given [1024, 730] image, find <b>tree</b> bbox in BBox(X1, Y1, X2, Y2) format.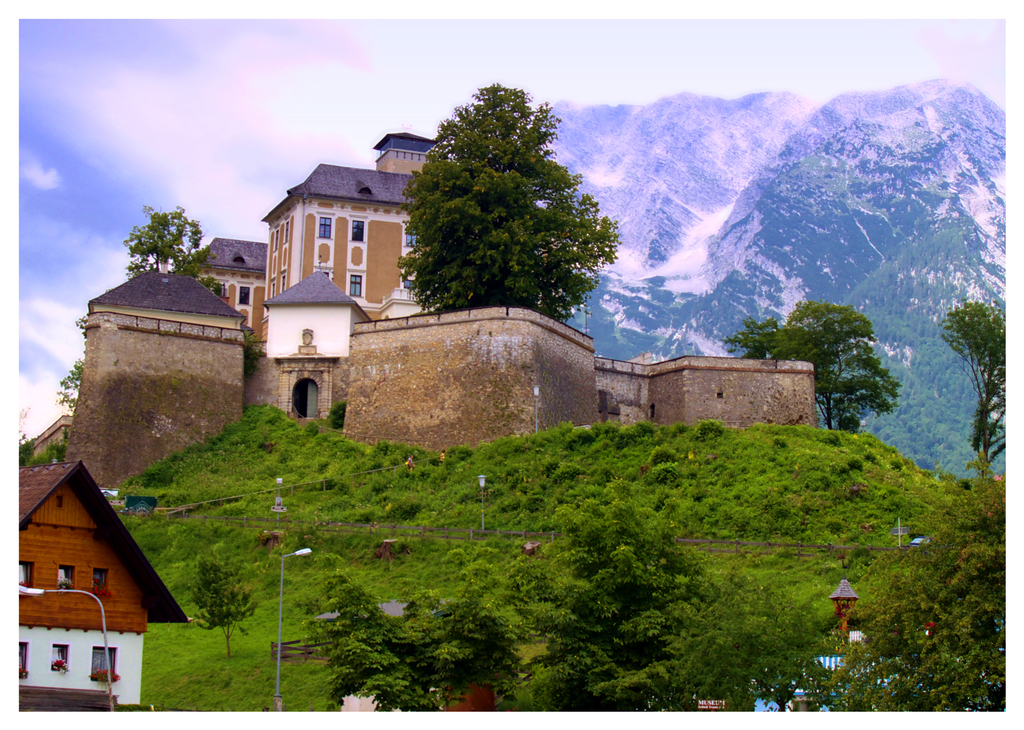
BBox(307, 575, 522, 715).
